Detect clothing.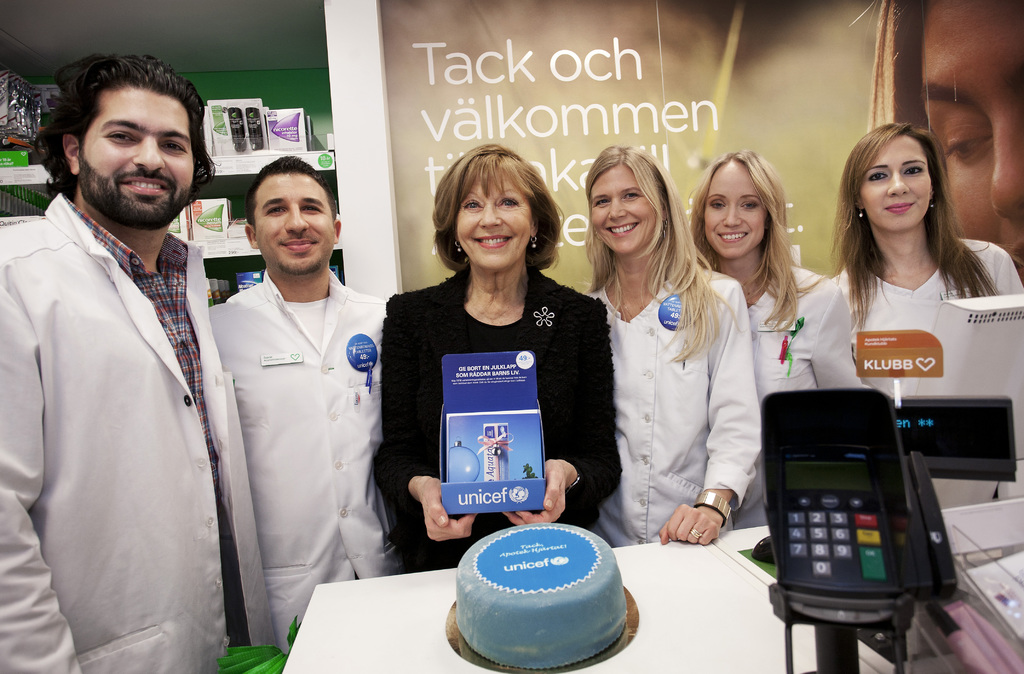
Detected at (3,202,291,673).
